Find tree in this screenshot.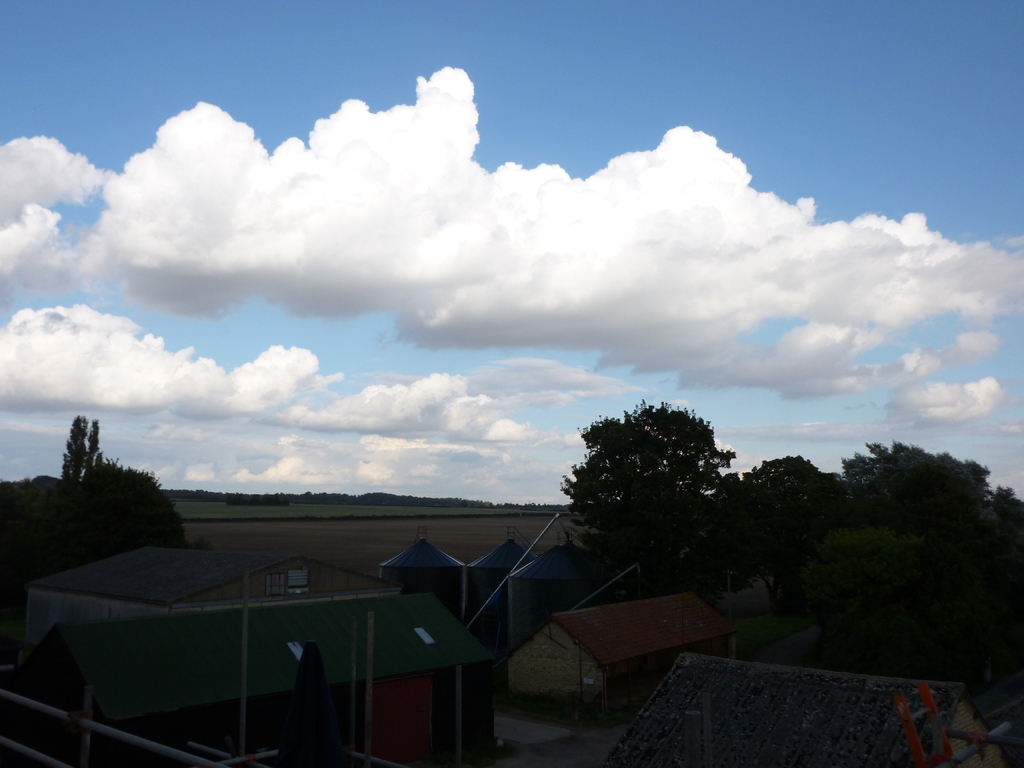
The bounding box for tree is select_region(59, 414, 92, 481).
